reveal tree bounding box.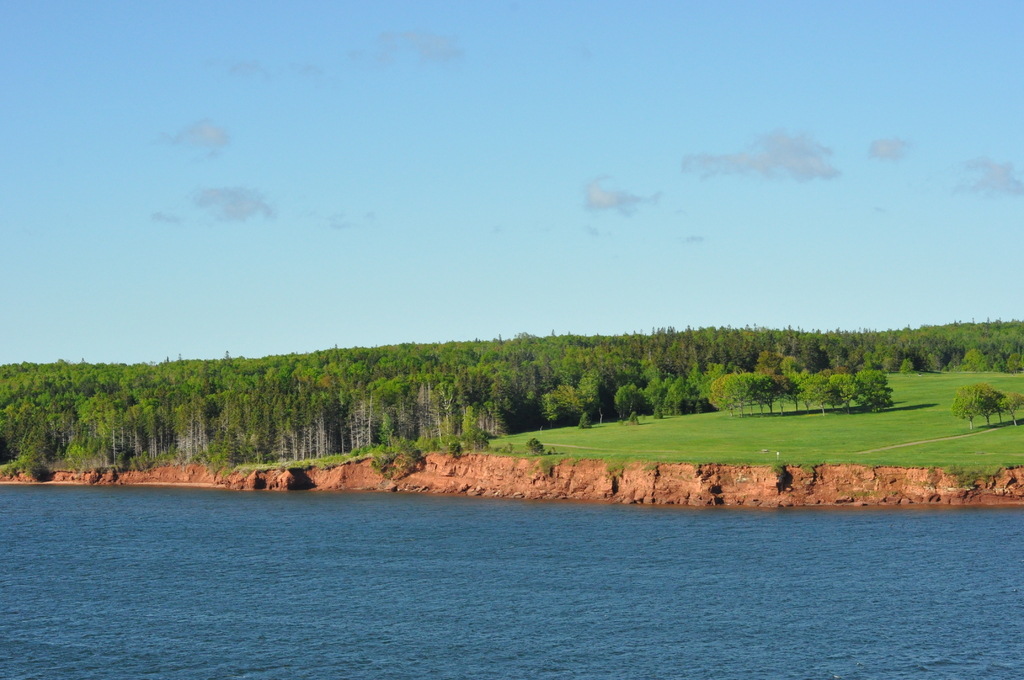
Revealed: bbox=(950, 390, 982, 426).
